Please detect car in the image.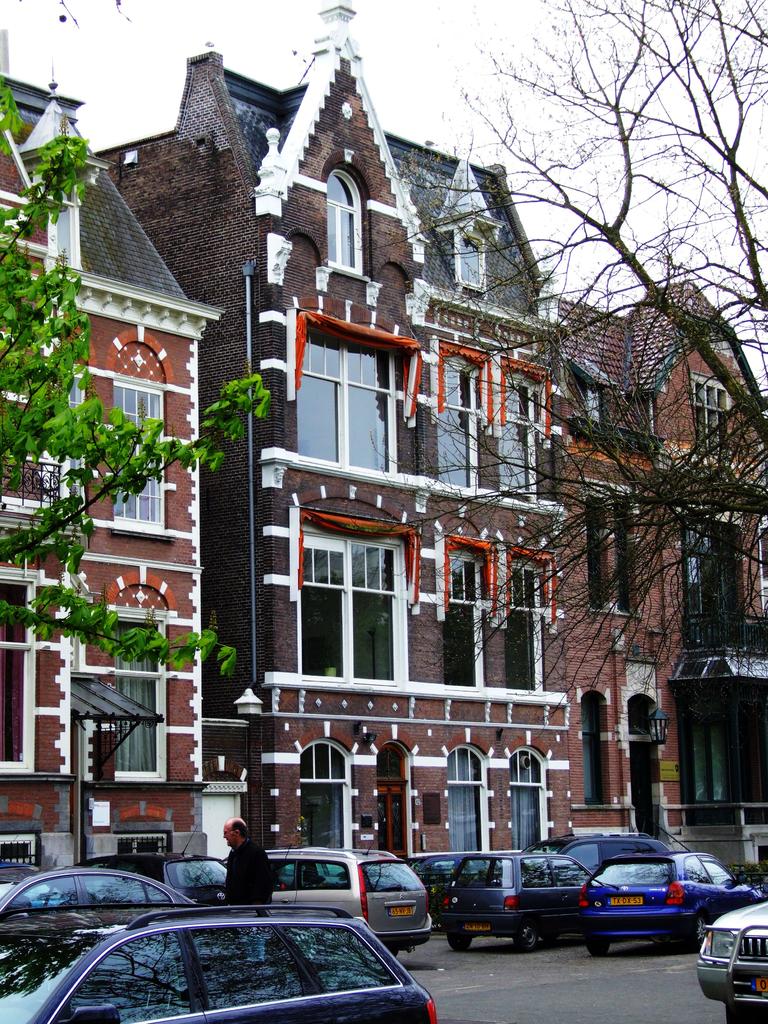
(left=520, top=834, right=670, bottom=876).
